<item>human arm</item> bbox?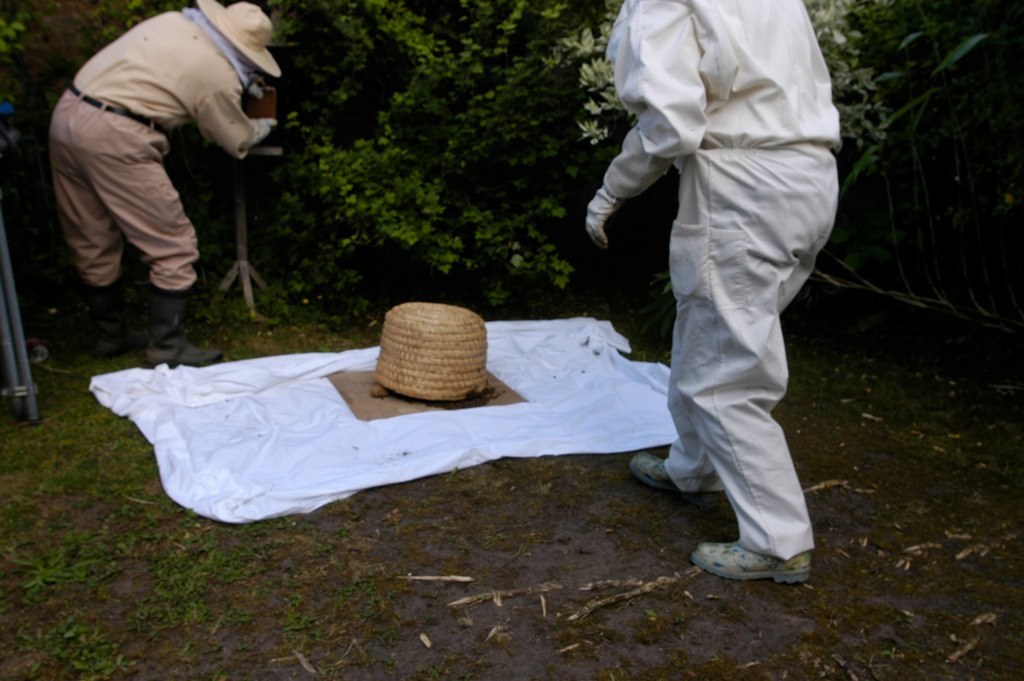
[586, 5, 697, 246]
